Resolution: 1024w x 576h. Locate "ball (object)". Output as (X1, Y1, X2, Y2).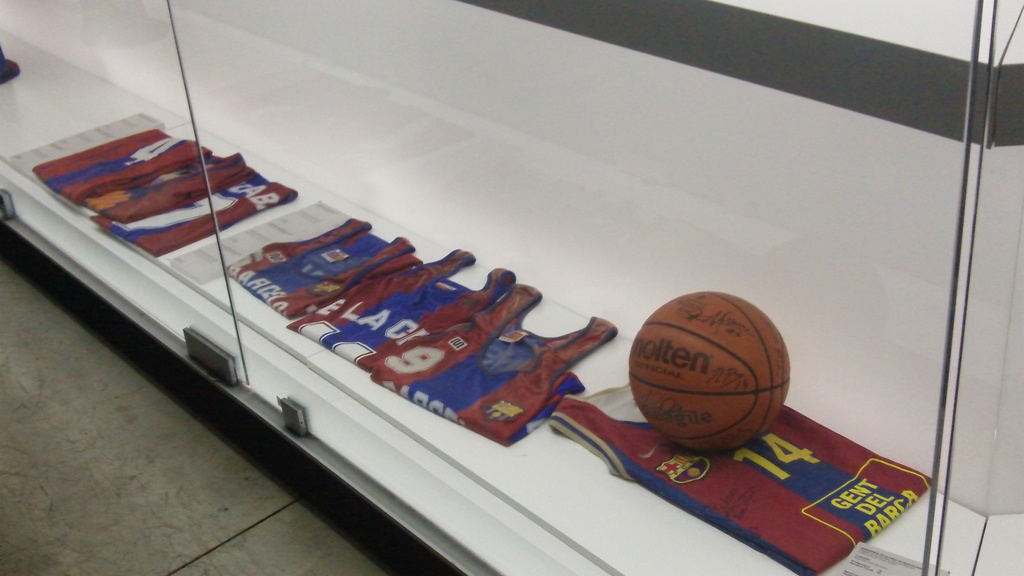
(625, 292, 788, 456).
